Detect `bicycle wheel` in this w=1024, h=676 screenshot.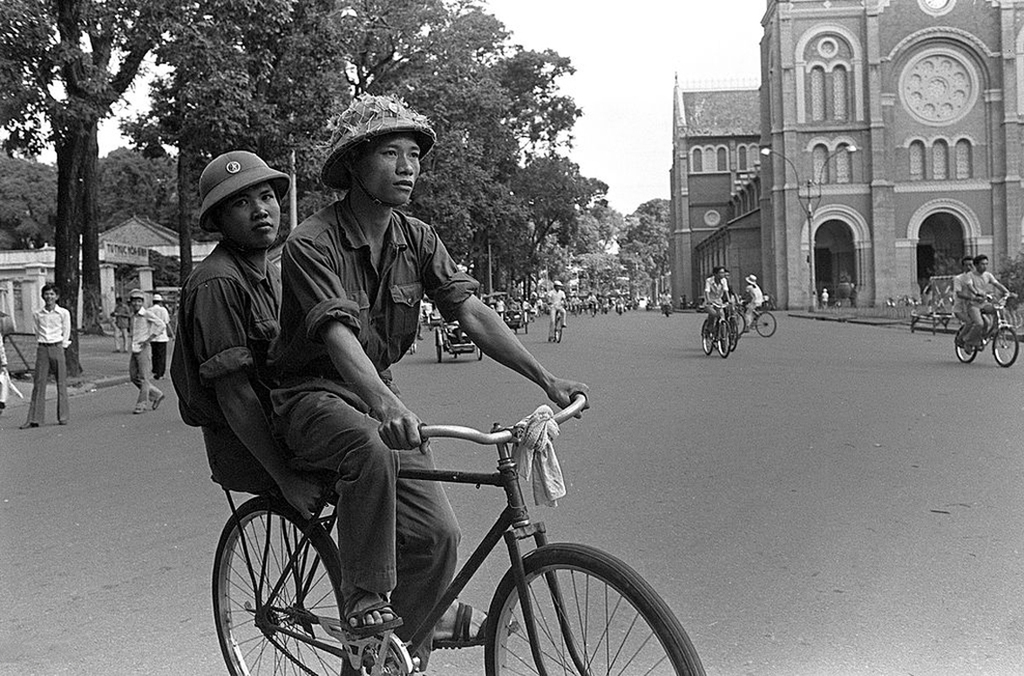
Detection: 700 319 714 358.
